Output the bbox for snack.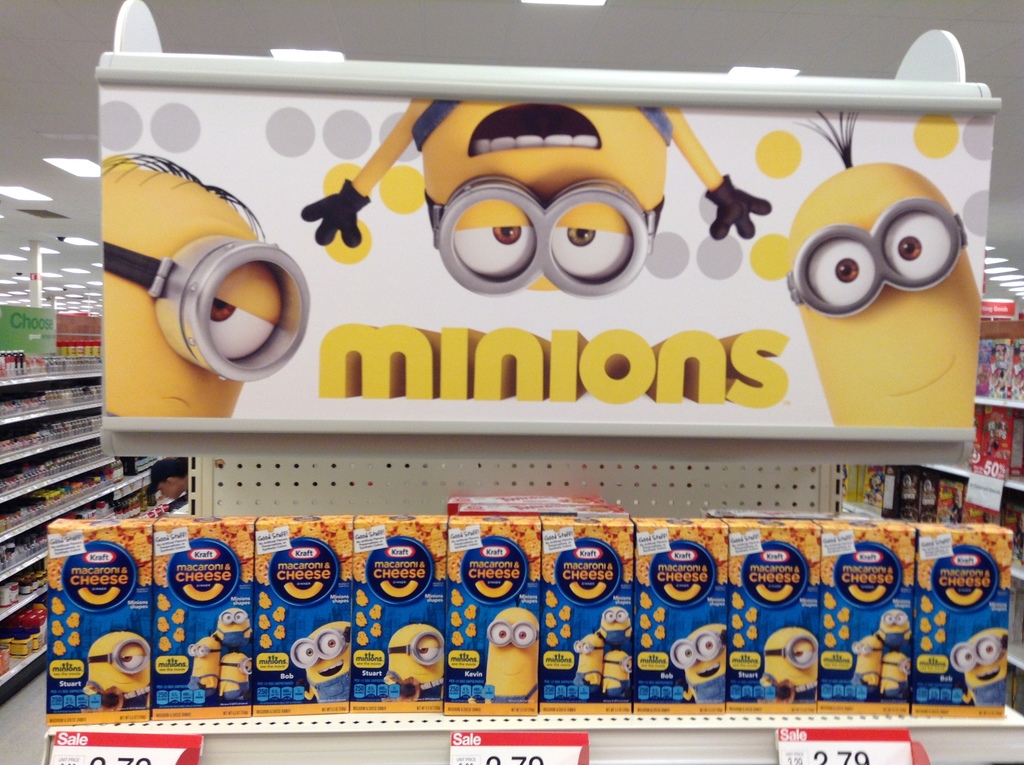
[824,635,835,648].
